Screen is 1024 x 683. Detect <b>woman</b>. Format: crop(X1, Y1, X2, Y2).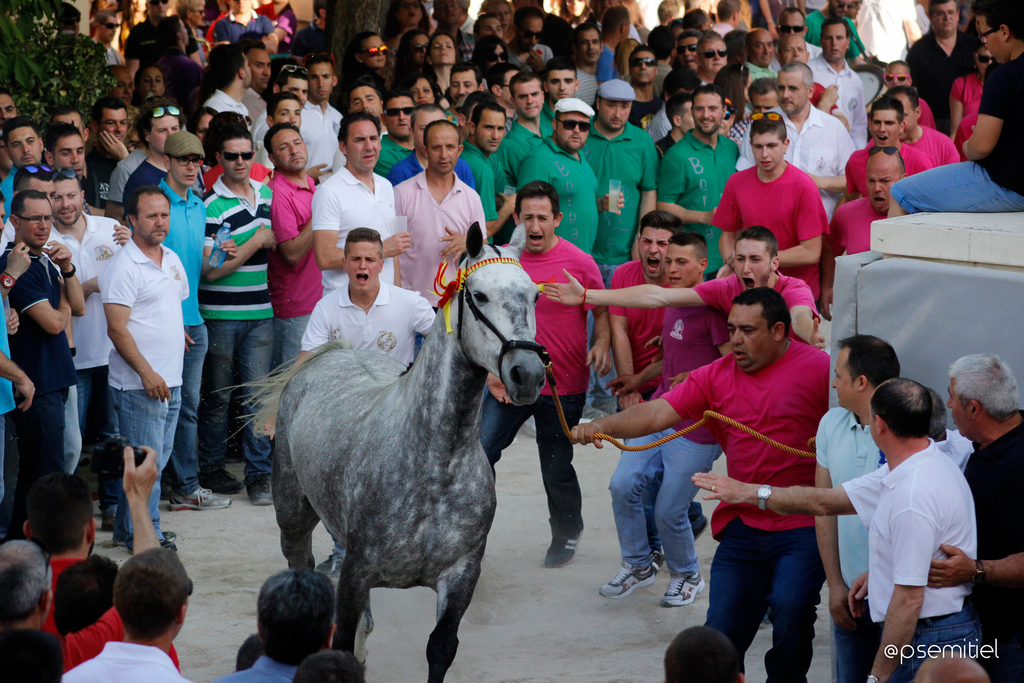
crop(376, 0, 426, 35).
